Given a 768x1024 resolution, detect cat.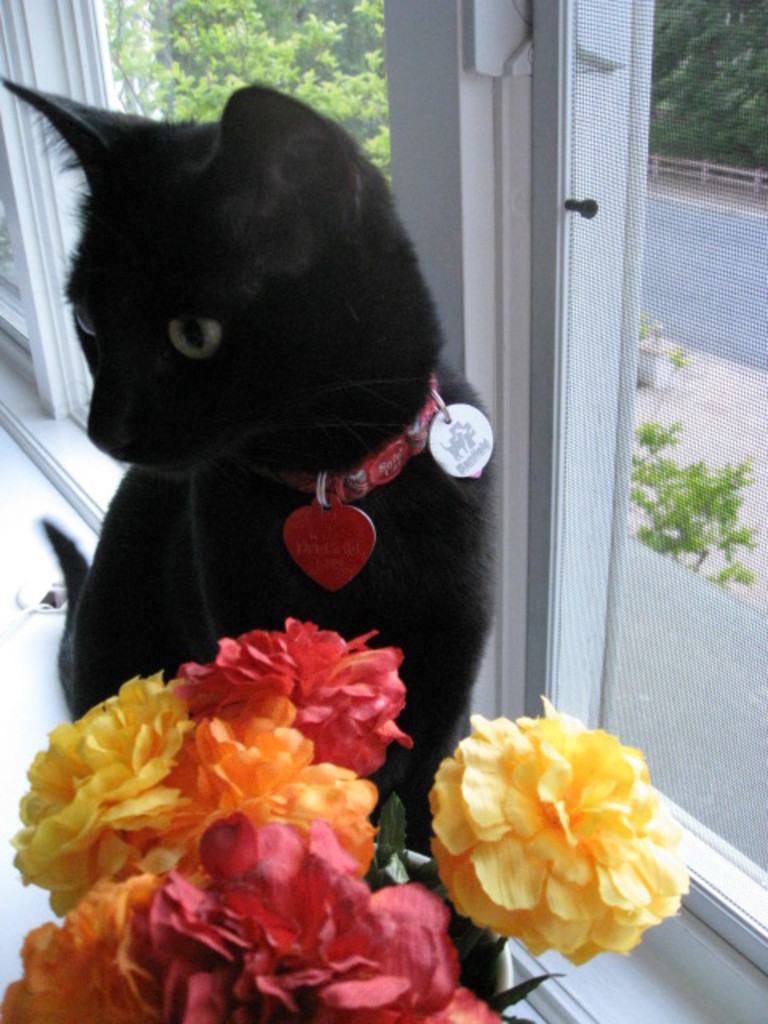
[x1=0, y1=72, x2=514, y2=862].
